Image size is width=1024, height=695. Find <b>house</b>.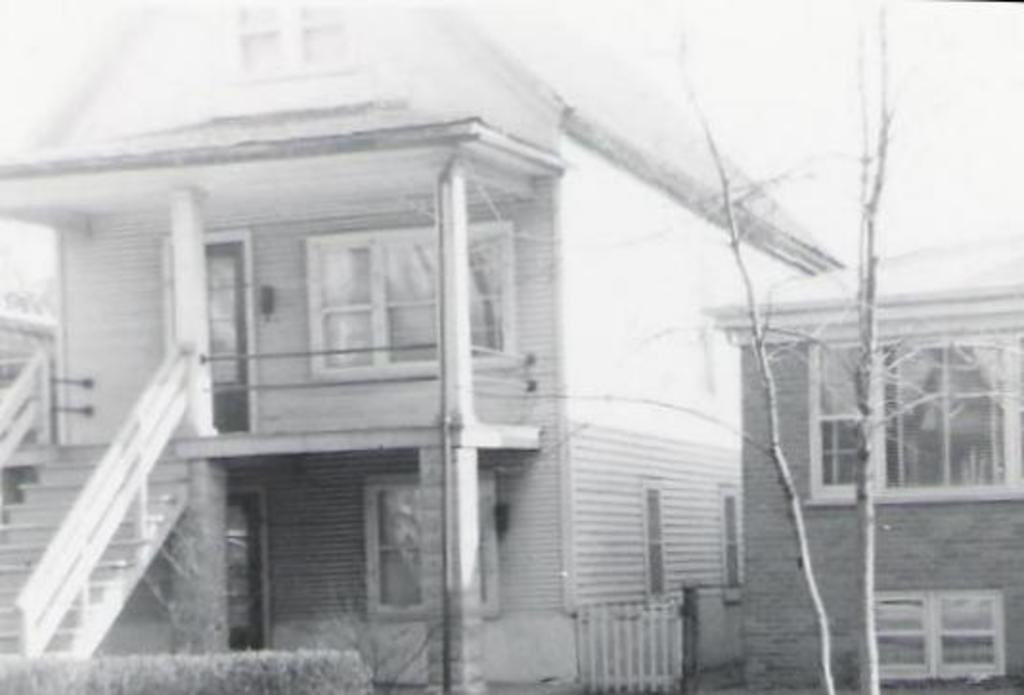
bbox=(48, 61, 865, 666).
